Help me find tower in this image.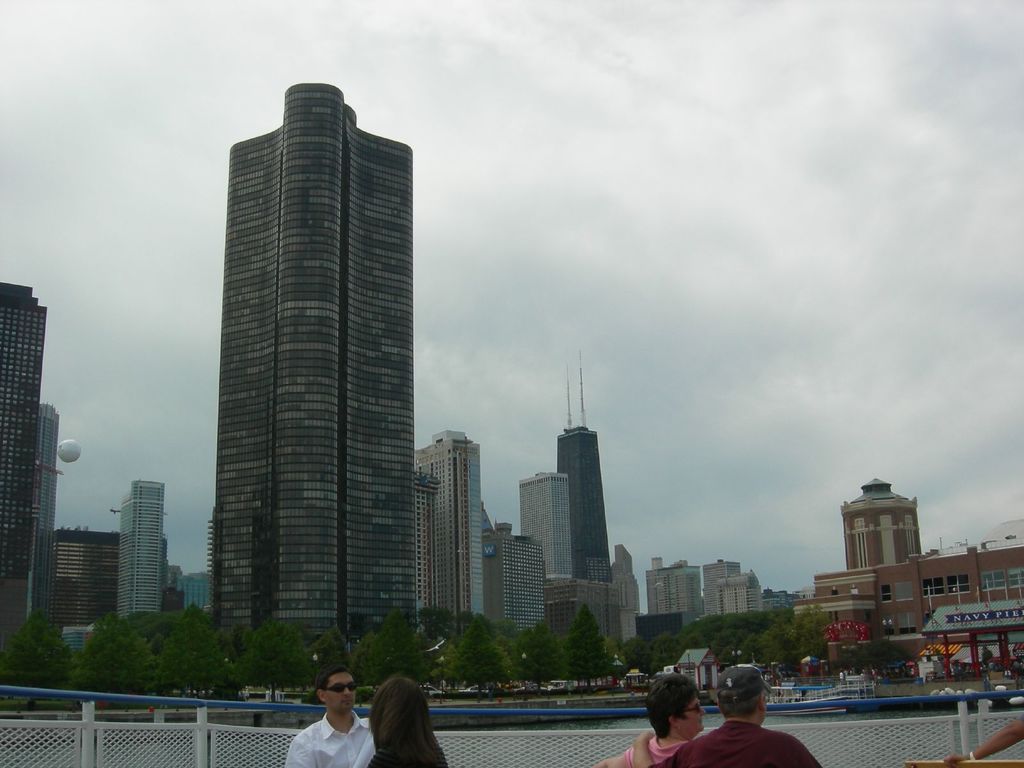
Found it: <region>33, 410, 59, 631</region>.
